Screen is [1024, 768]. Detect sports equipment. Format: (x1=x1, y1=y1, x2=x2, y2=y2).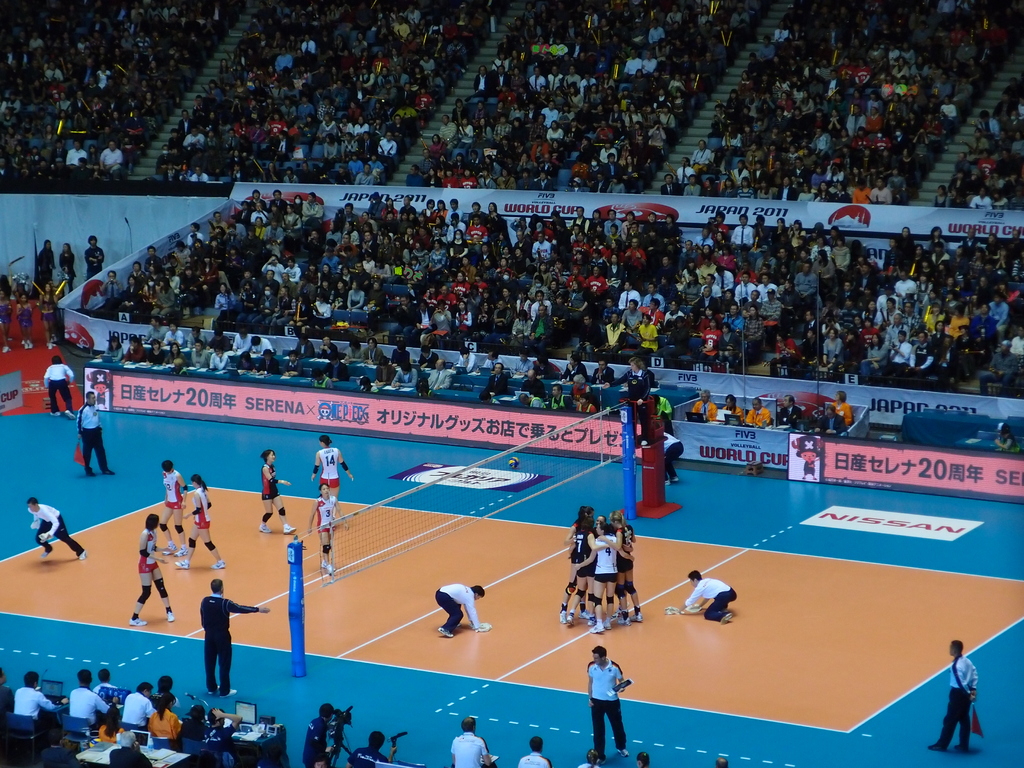
(x1=174, y1=524, x2=185, y2=535).
